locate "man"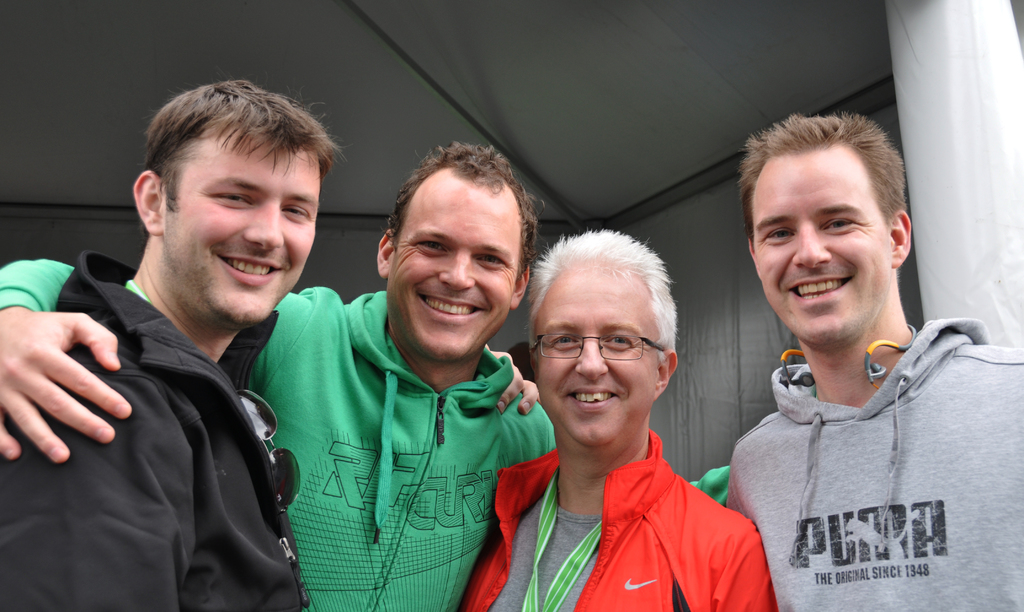
[left=0, top=142, right=744, bottom=611]
